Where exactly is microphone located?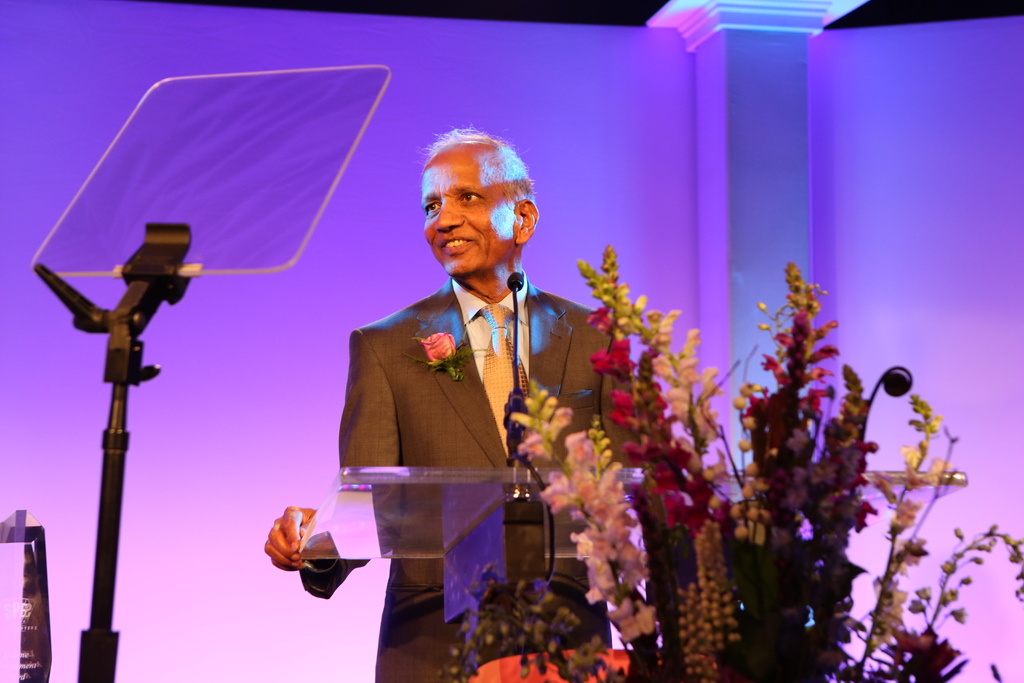
Its bounding box is rect(881, 367, 916, 397).
